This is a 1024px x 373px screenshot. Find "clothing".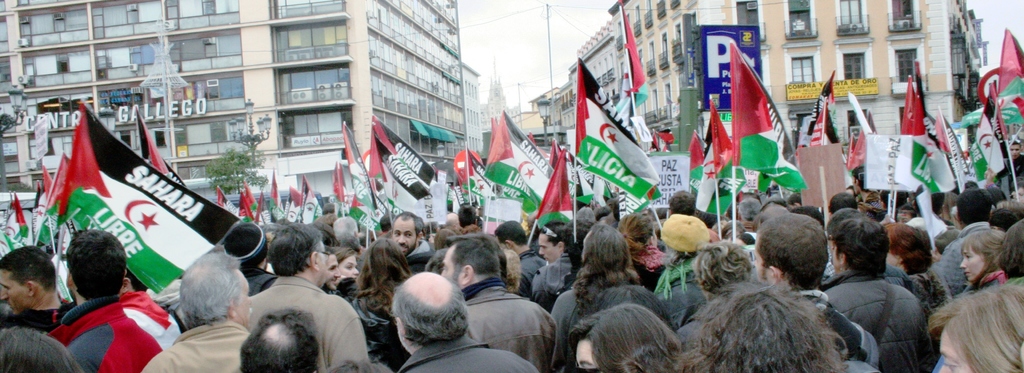
Bounding box: x1=647 y1=257 x2=705 y2=342.
